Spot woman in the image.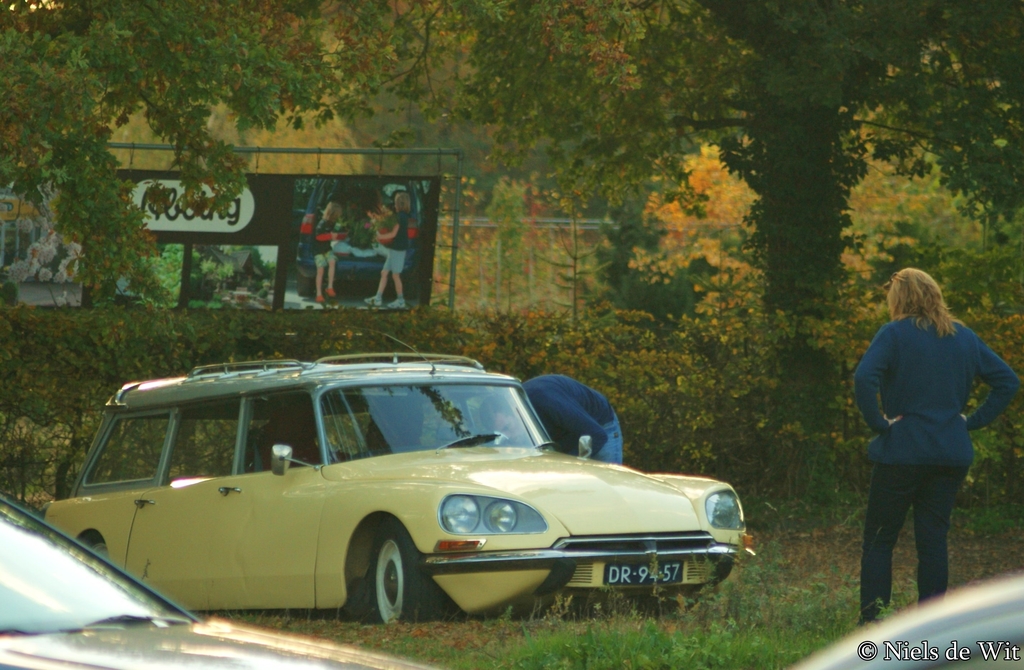
woman found at x1=839 y1=266 x2=1015 y2=628.
